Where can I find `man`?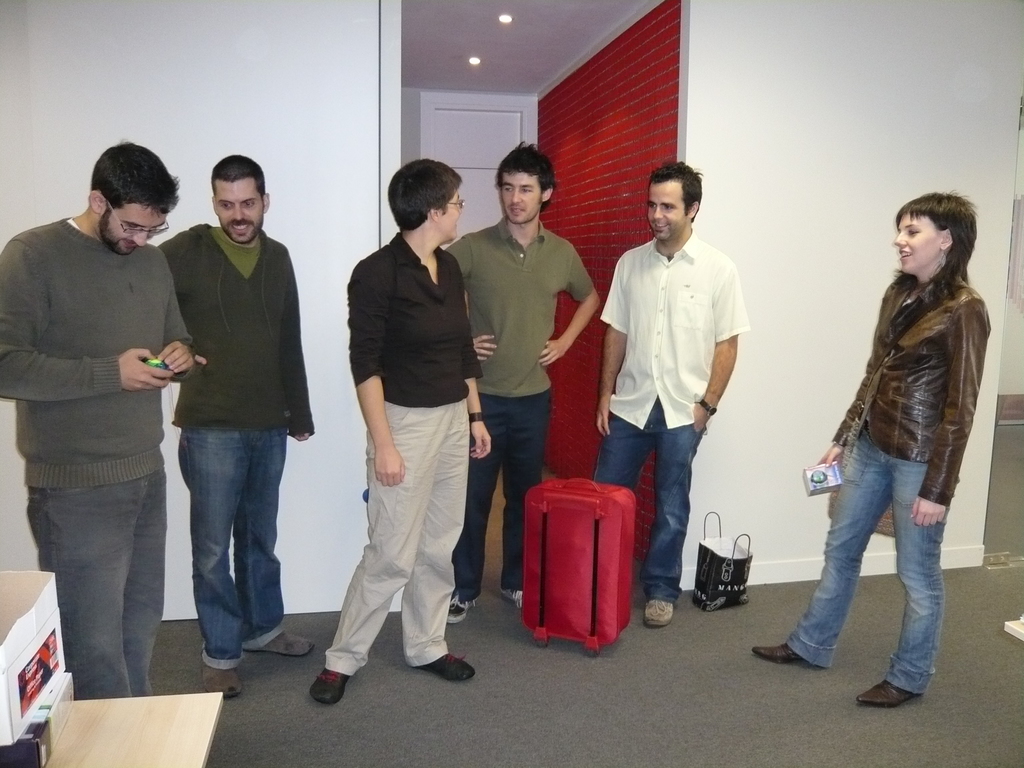
You can find it at crop(0, 127, 181, 701).
